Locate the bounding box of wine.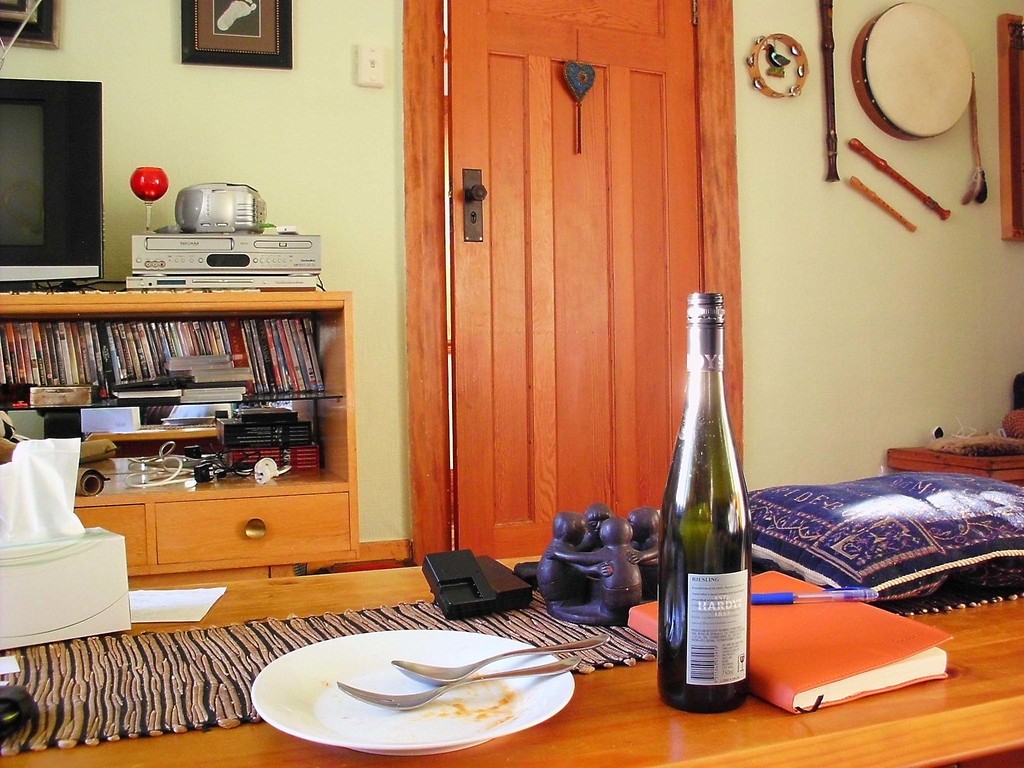
Bounding box: left=654, top=282, right=764, bottom=698.
